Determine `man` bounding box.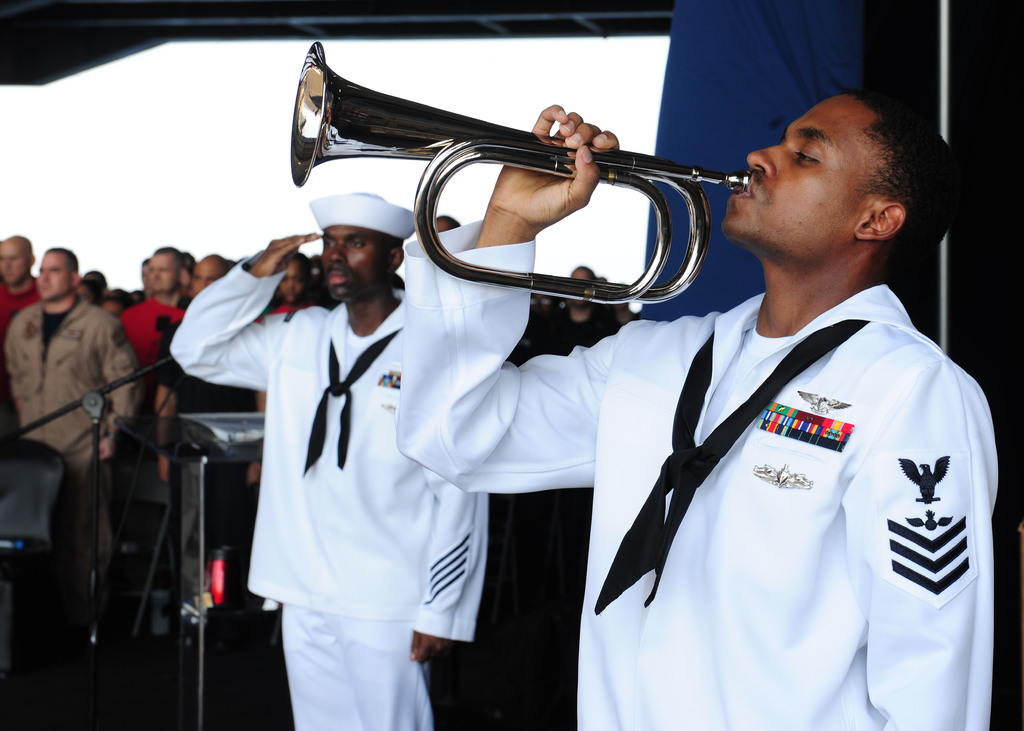
Determined: locate(396, 83, 1007, 730).
